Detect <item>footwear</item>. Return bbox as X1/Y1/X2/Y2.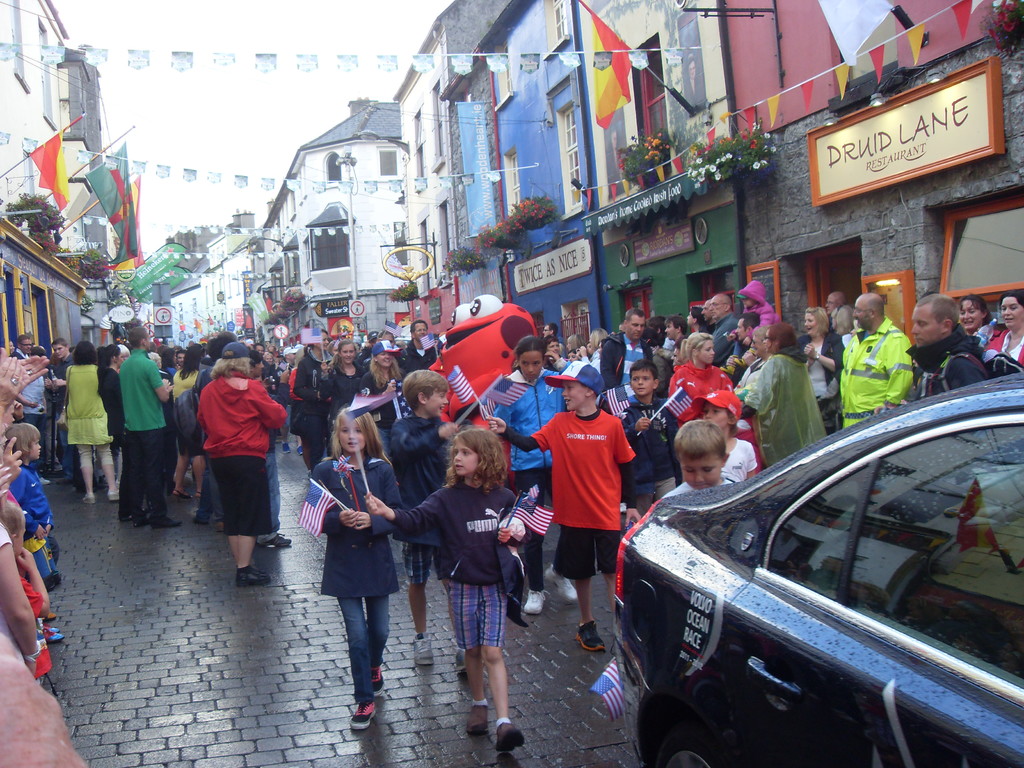
238/565/274/588.
